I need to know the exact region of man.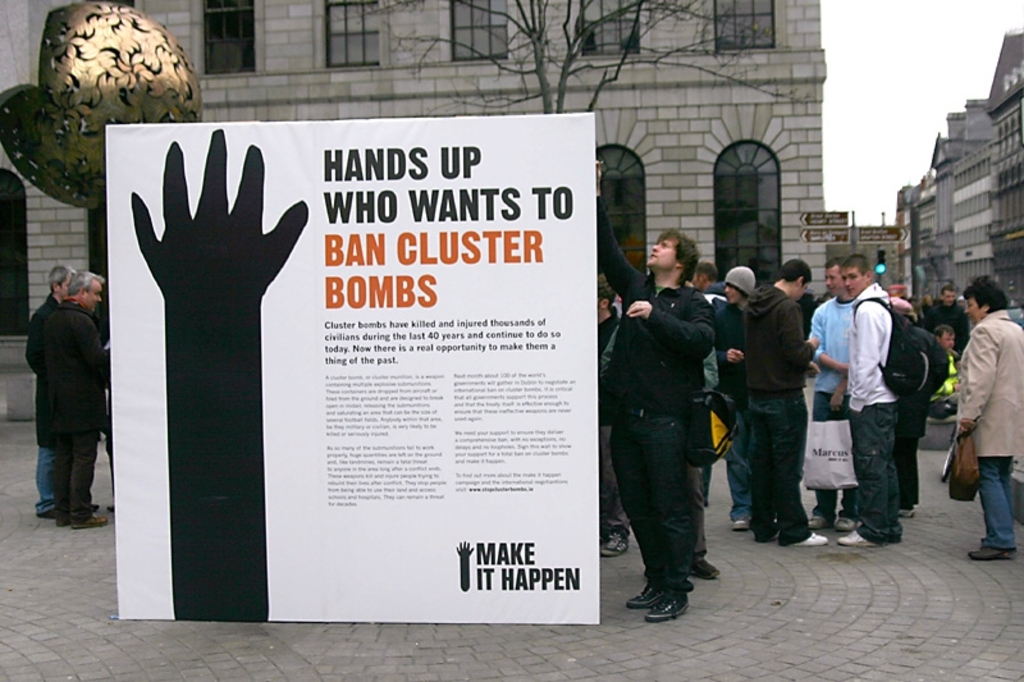
Region: <box>737,257,817,548</box>.
